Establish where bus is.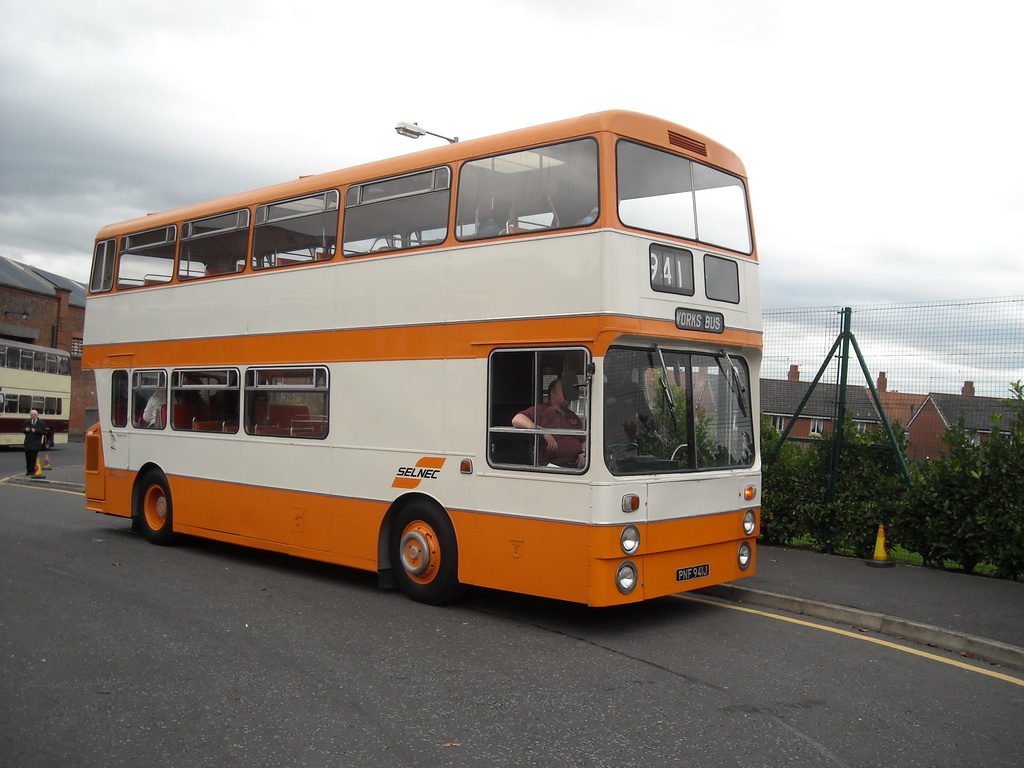
Established at (0, 342, 72, 446).
